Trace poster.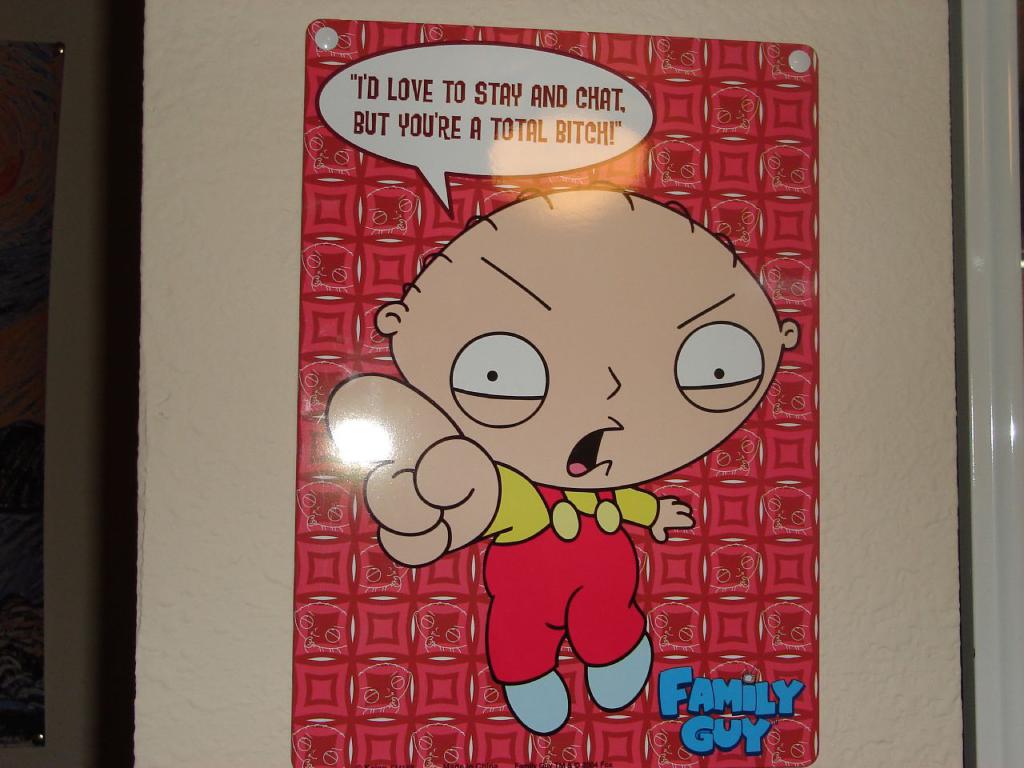
Traced to detection(289, 20, 817, 766).
